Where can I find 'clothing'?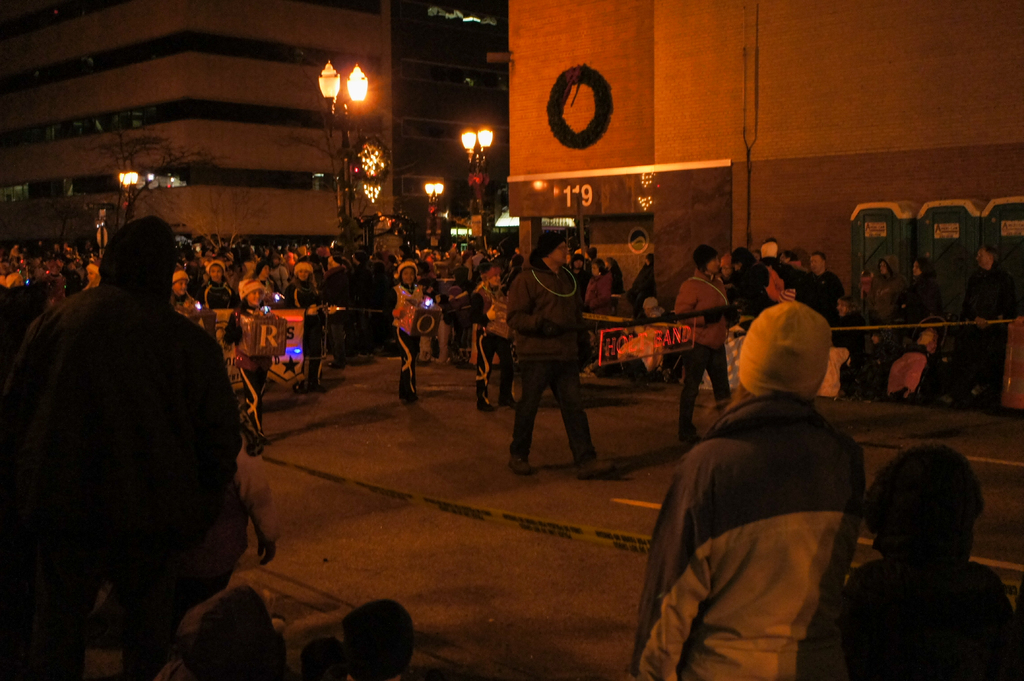
You can find it at l=950, t=262, r=1018, b=401.
